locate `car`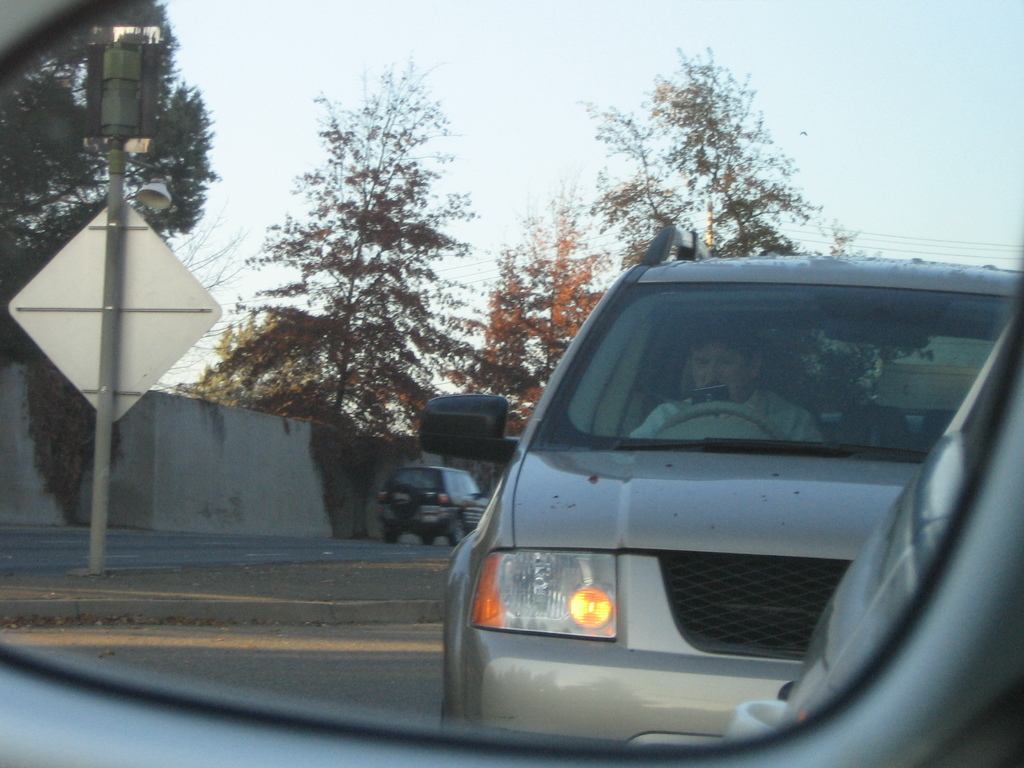
bbox=(0, 0, 1023, 767)
